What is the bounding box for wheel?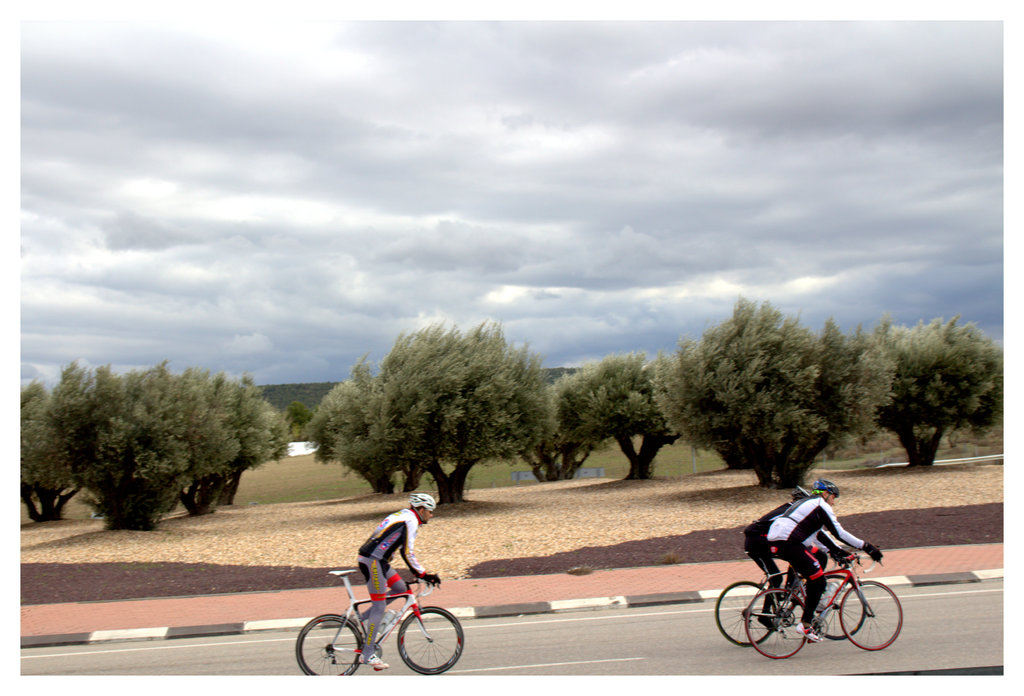
BBox(840, 575, 902, 650).
